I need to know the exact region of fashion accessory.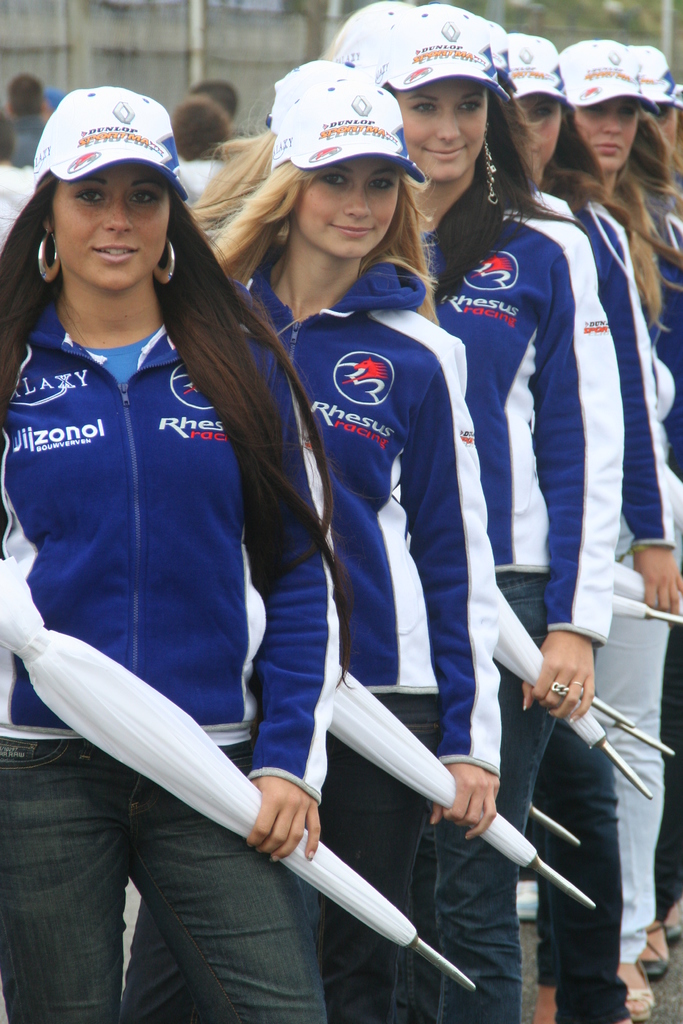
Region: detection(487, 24, 516, 93).
